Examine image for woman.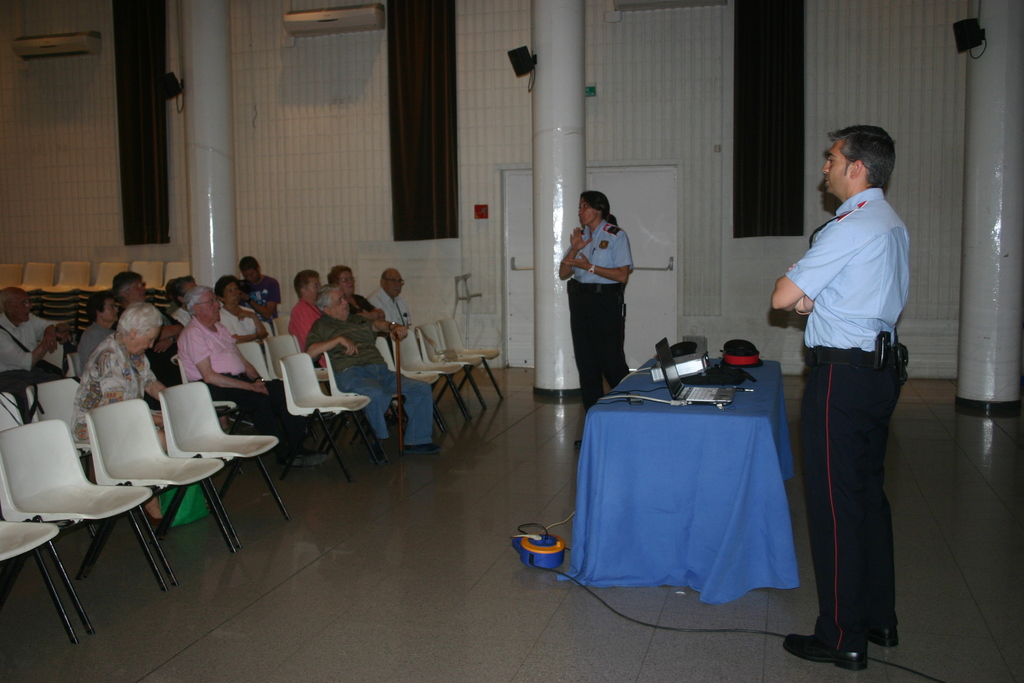
Examination result: (x1=179, y1=289, x2=286, y2=431).
